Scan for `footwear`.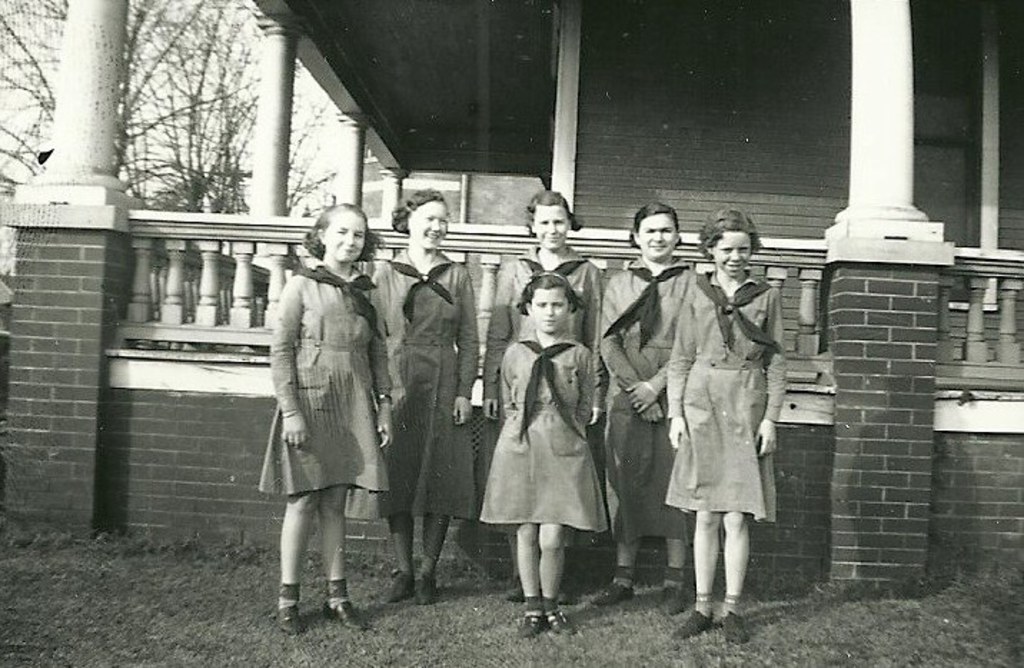
Scan result: (x1=516, y1=565, x2=585, y2=631).
